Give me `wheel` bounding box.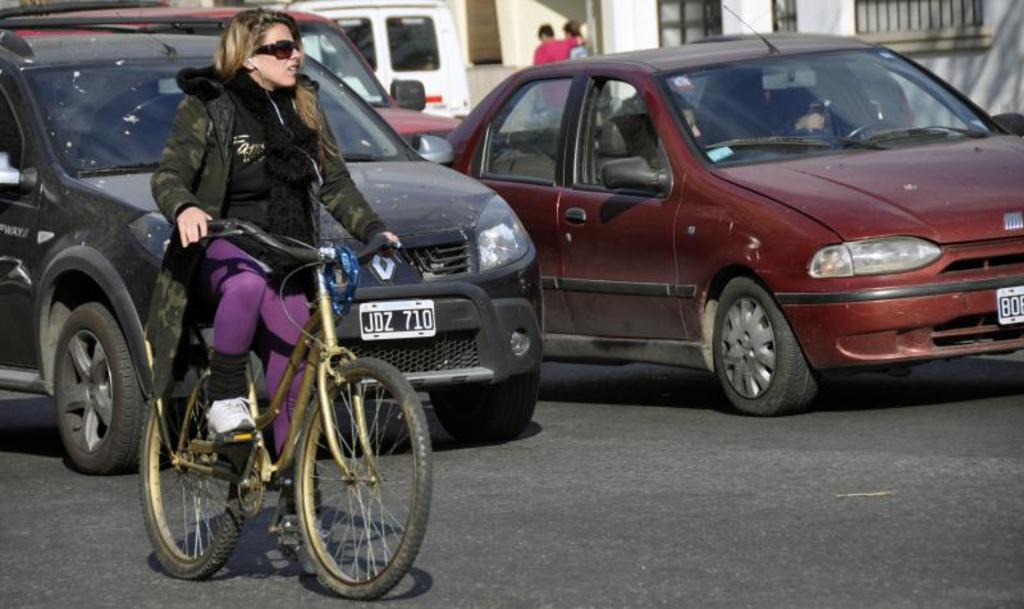
x1=699 y1=267 x2=854 y2=418.
